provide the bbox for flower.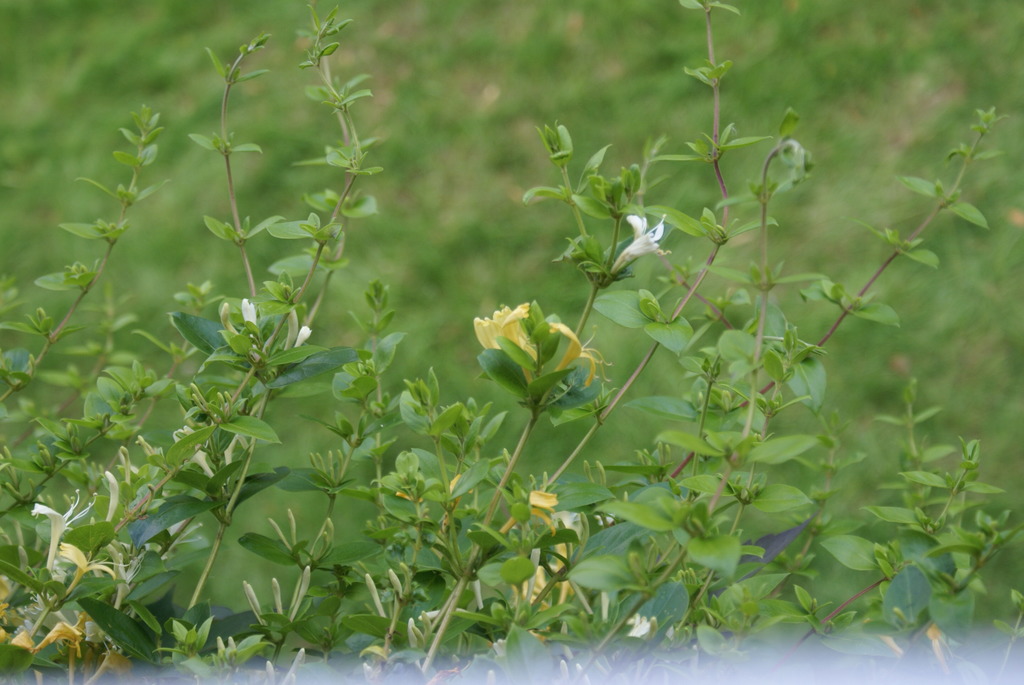
bbox=(612, 212, 671, 274).
